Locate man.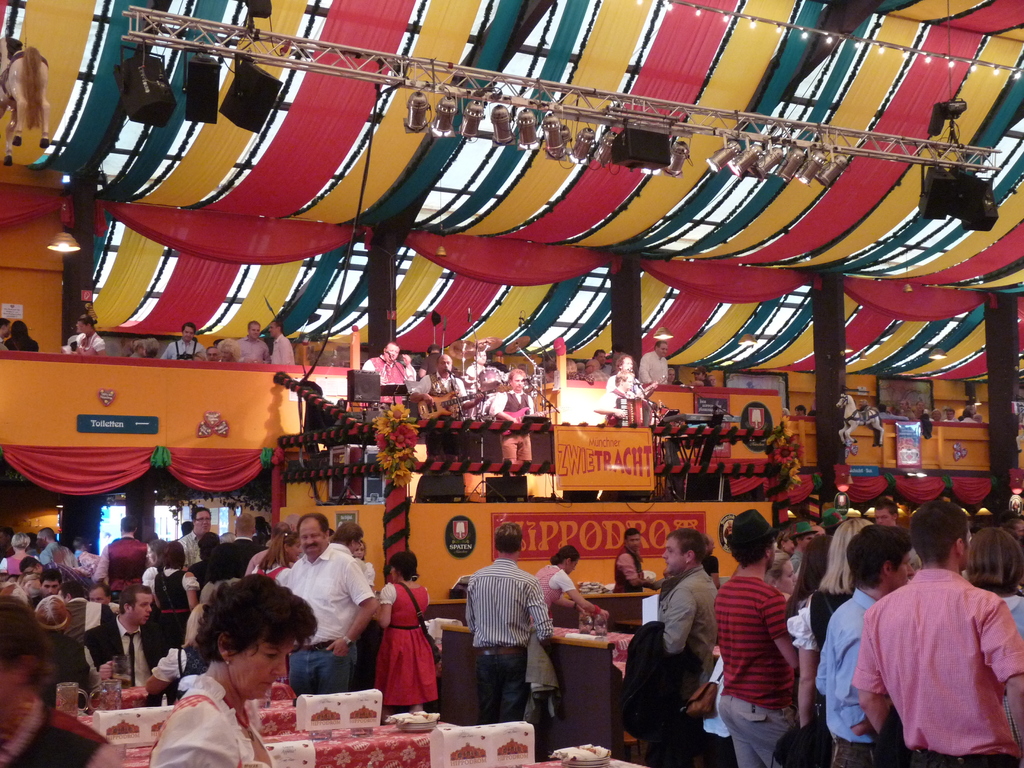
Bounding box: (x1=410, y1=352, x2=486, y2=458).
